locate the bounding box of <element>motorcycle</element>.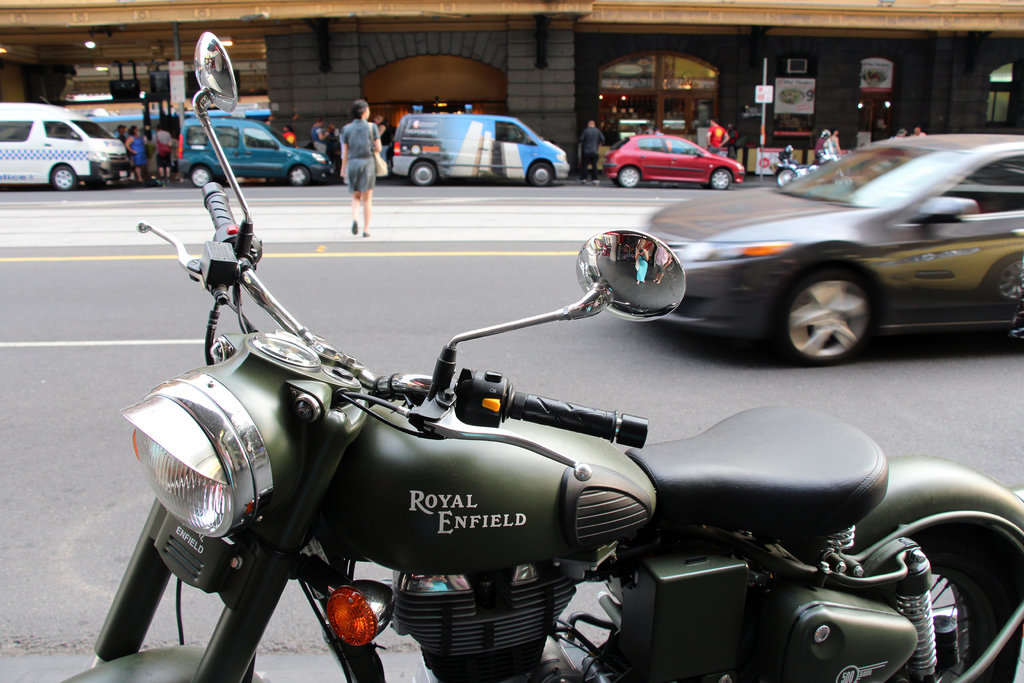
Bounding box: [x1=774, y1=131, x2=846, y2=193].
